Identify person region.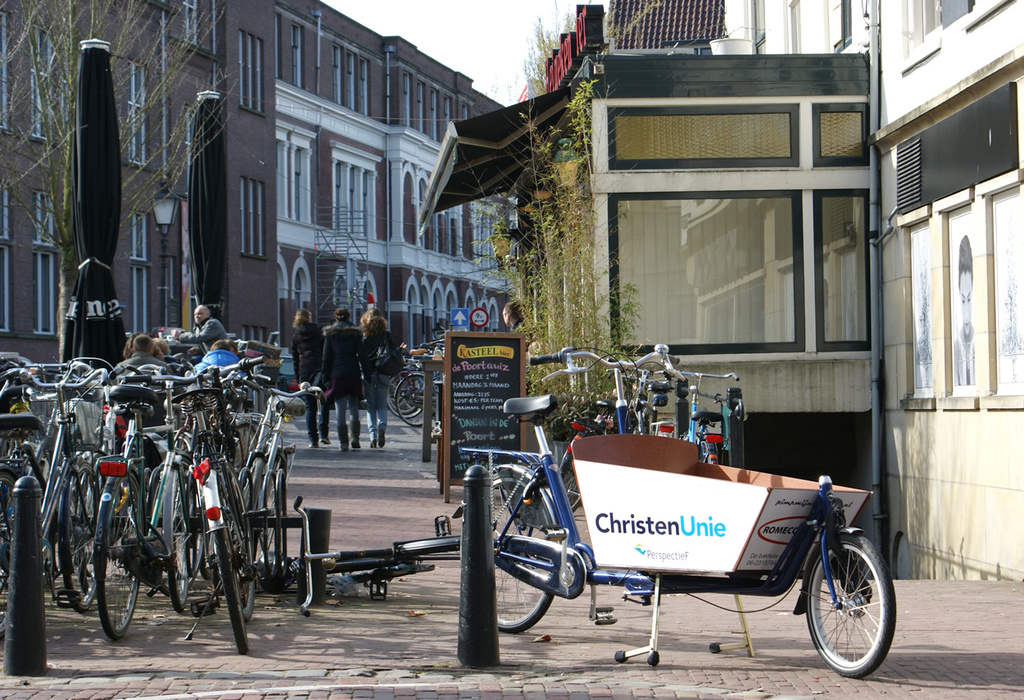
Region: select_region(305, 299, 392, 466).
